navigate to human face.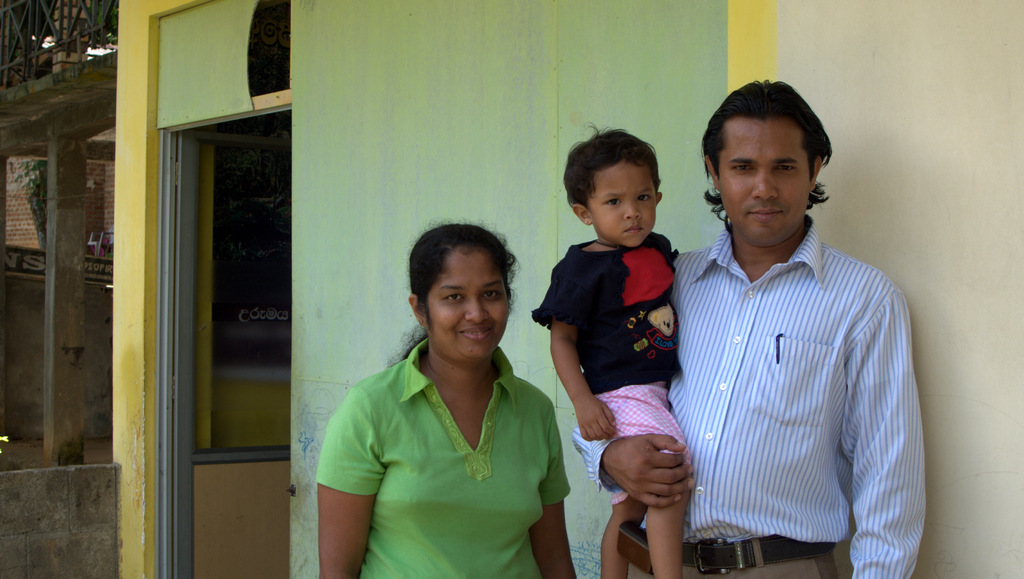
Navigation target: l=593, t=157, r=655, b=243.
